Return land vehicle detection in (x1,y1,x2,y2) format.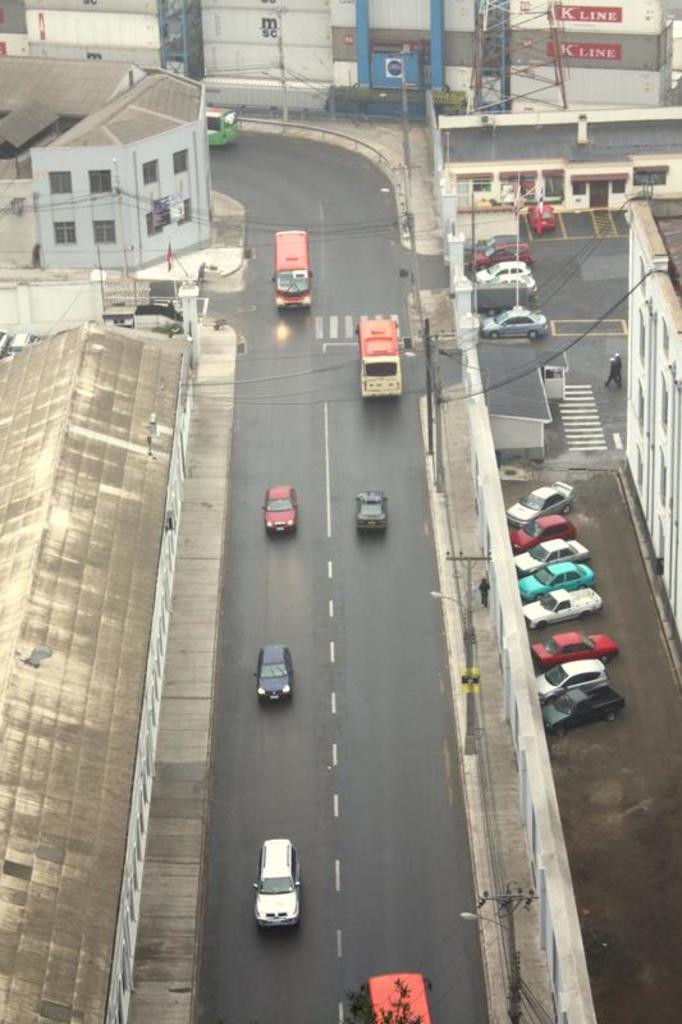
(360,492,392,530).
